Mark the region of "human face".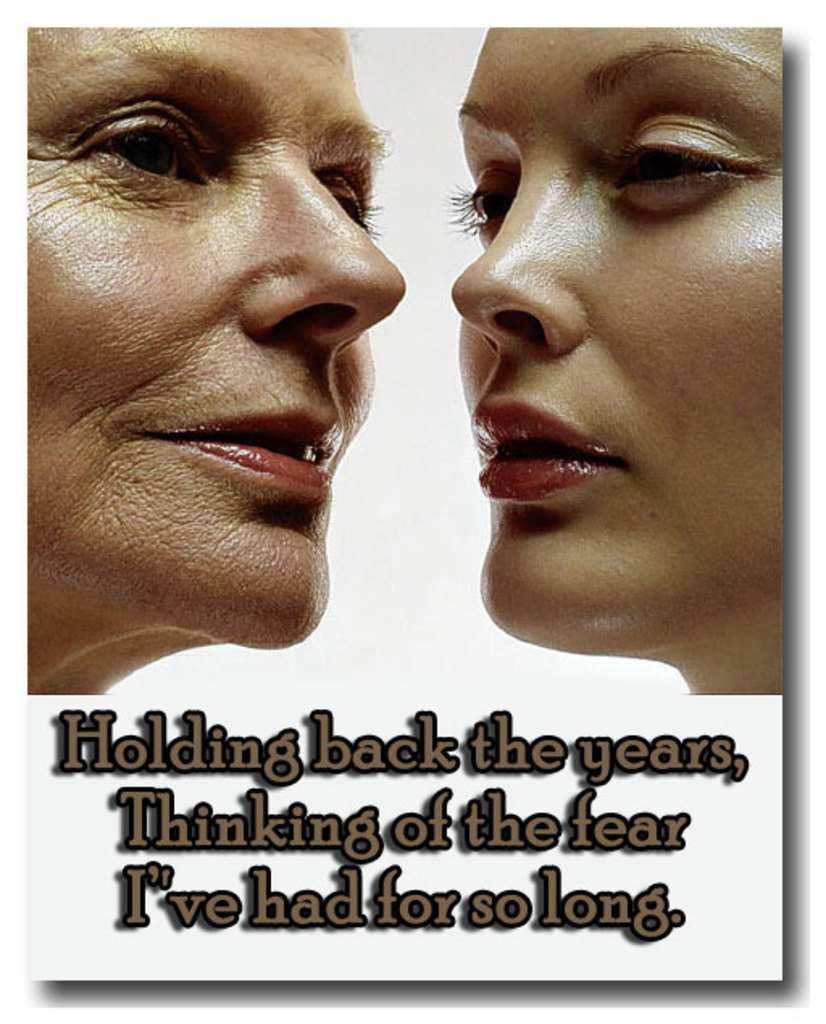
Region: select_region(24, 37, 400, 642).
